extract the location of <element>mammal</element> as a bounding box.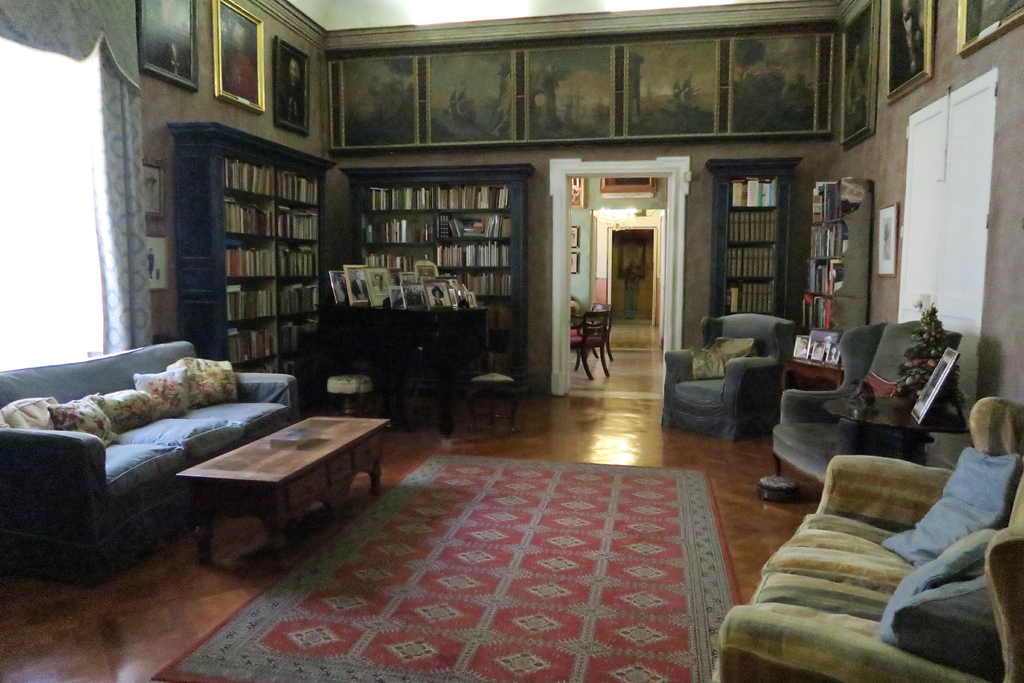
locate(886, 0, 924, 95).
